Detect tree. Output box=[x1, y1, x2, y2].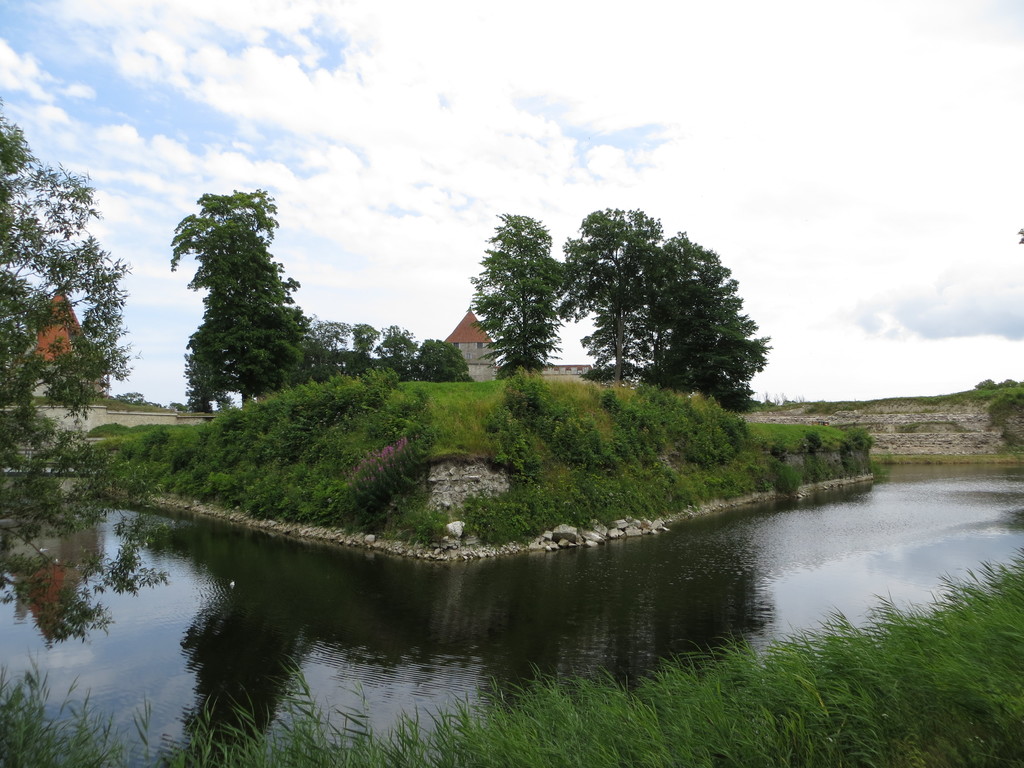
box=[0, 88, 146, 456].
